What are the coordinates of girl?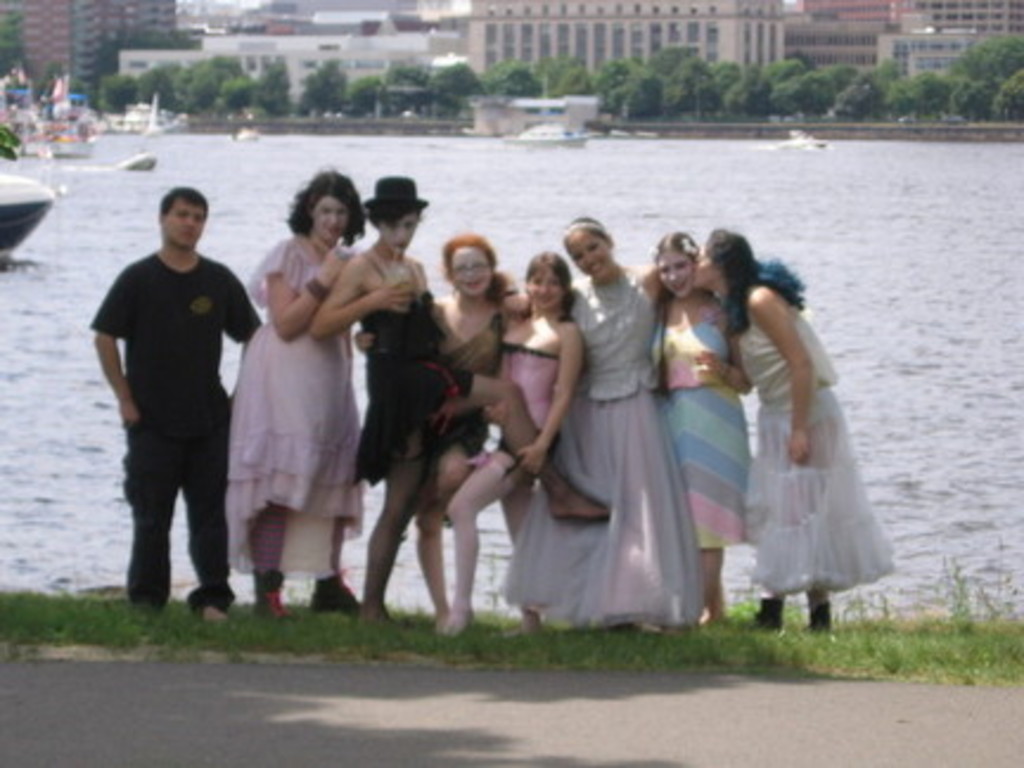
{"left": 510, "top": 213, "right": 692, "bottom": 614}.
